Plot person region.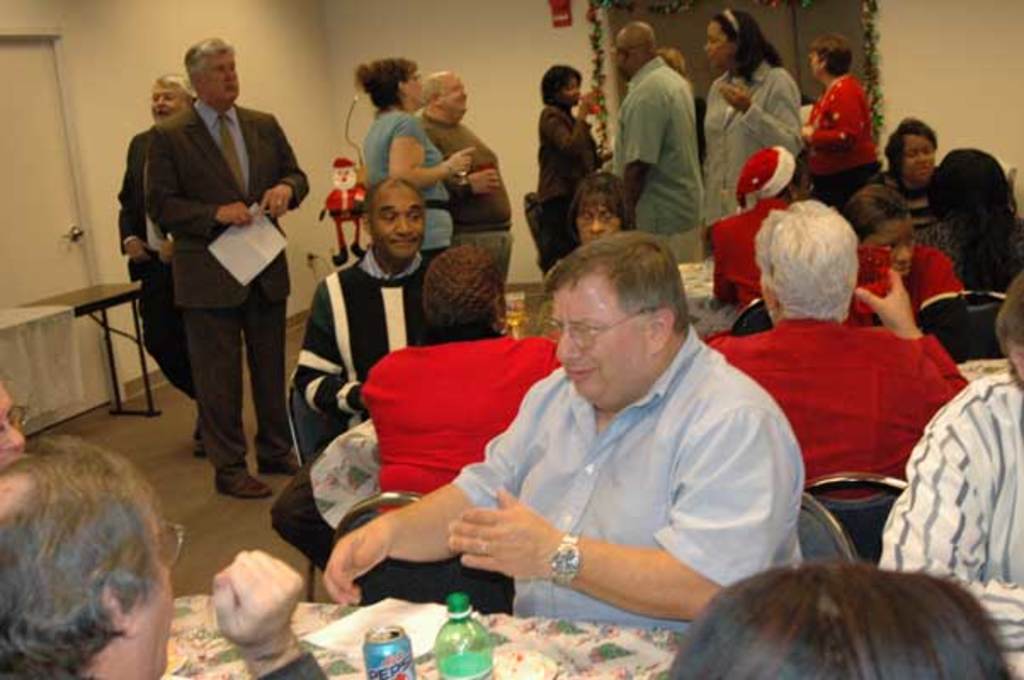
Plotted at <region>356, 53, 476, 245</region>.
